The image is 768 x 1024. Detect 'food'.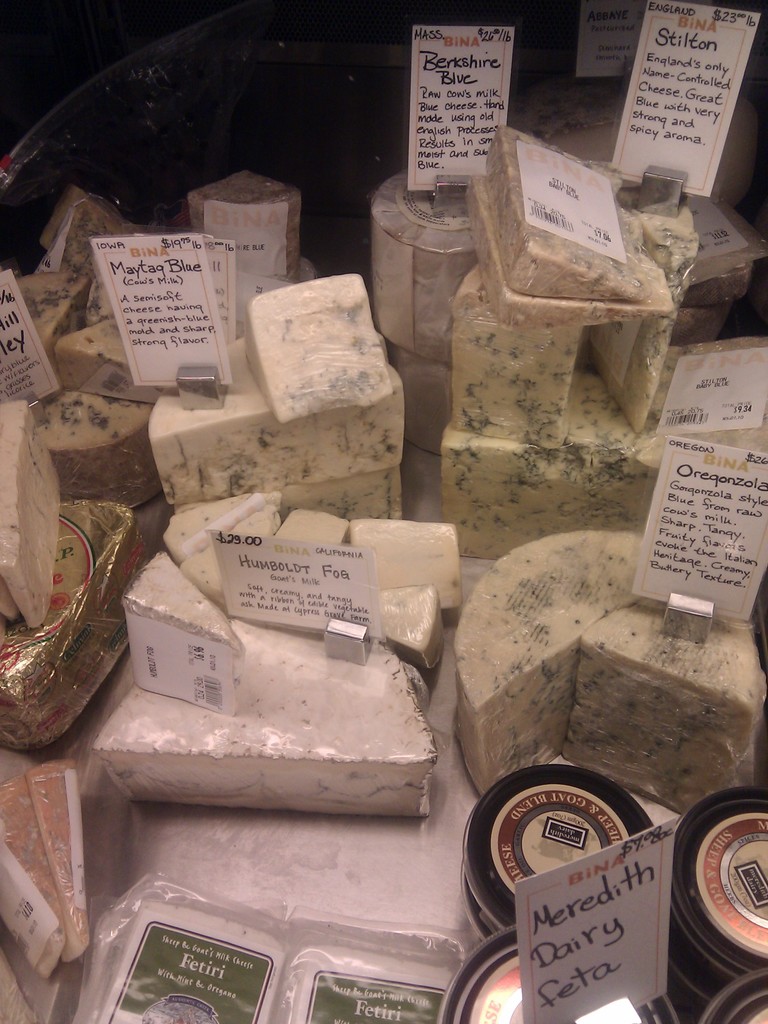
Detection: 180/490/282/569.
